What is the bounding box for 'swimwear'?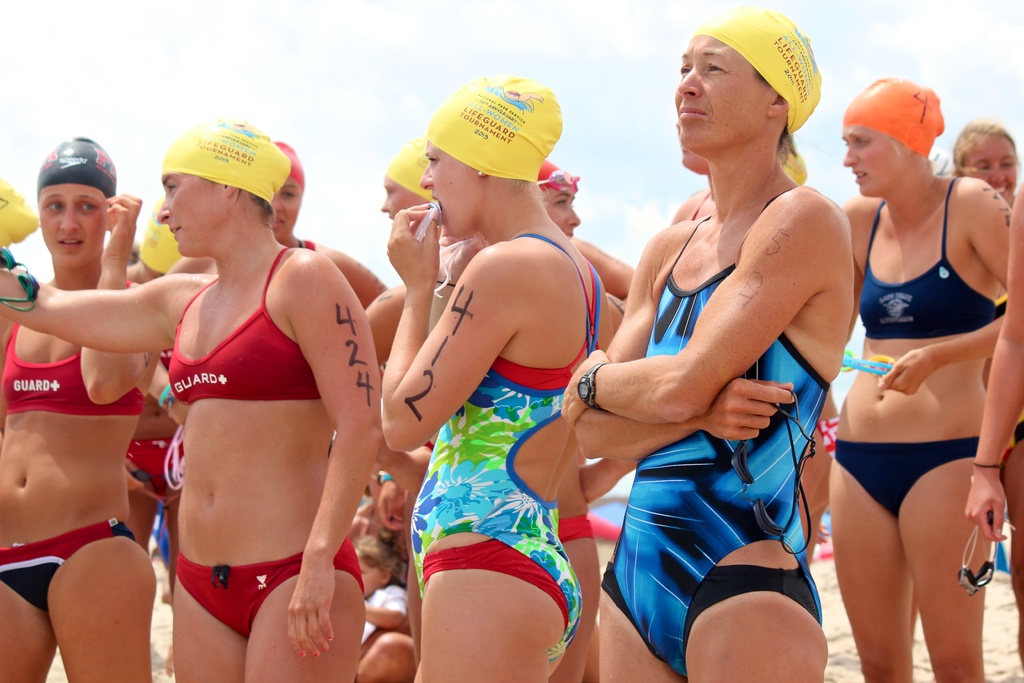
l=606, t=180, r=828, b=682.
